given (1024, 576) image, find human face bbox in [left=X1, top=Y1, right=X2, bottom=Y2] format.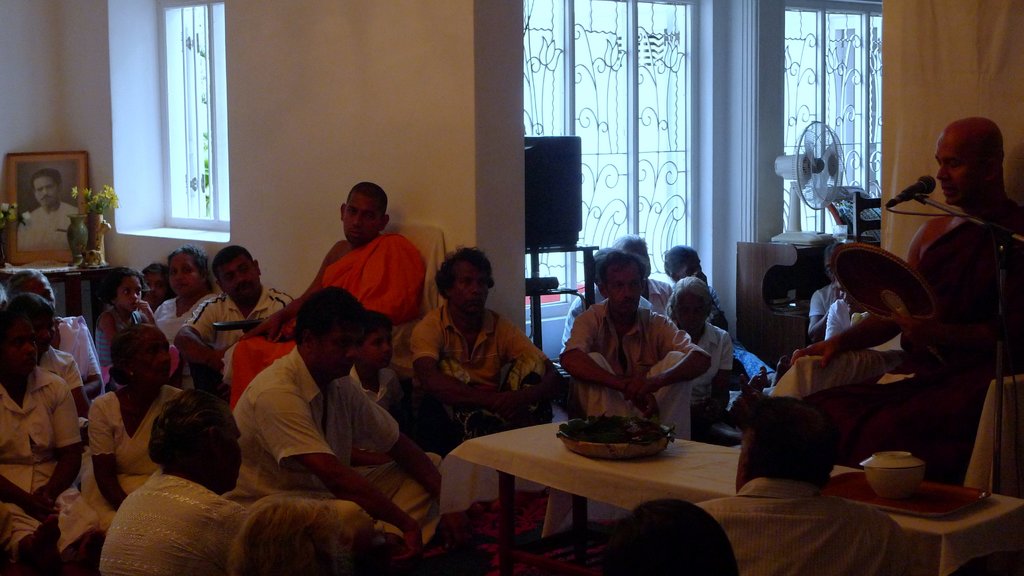
[left=118, top=273, right=144, bottom=308].
